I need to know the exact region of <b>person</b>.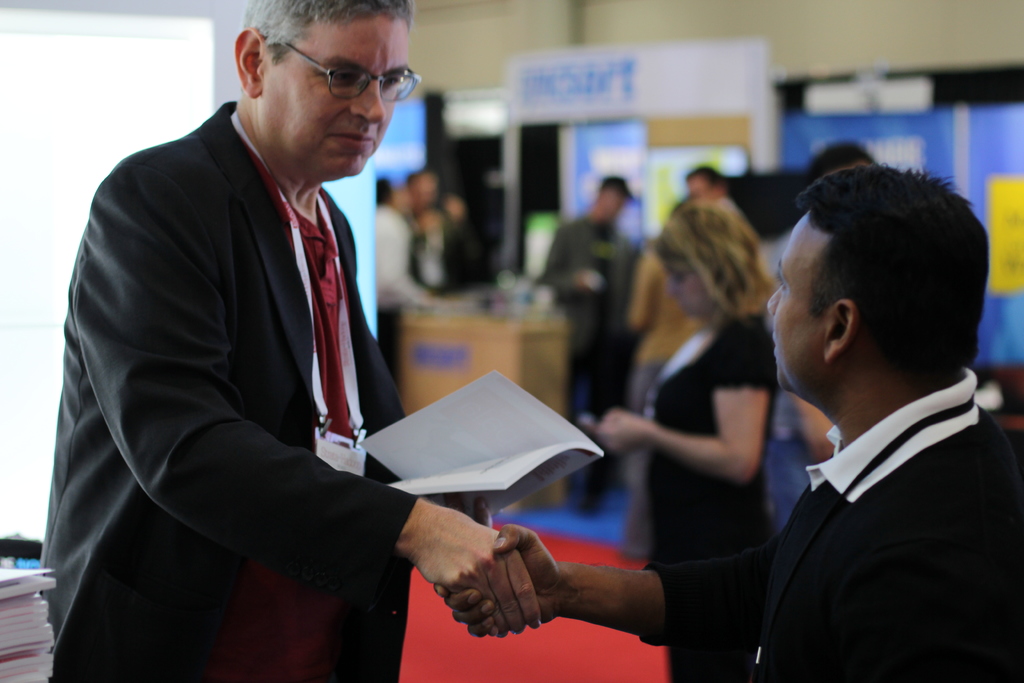
Region: 692, 169, 752, 202.
